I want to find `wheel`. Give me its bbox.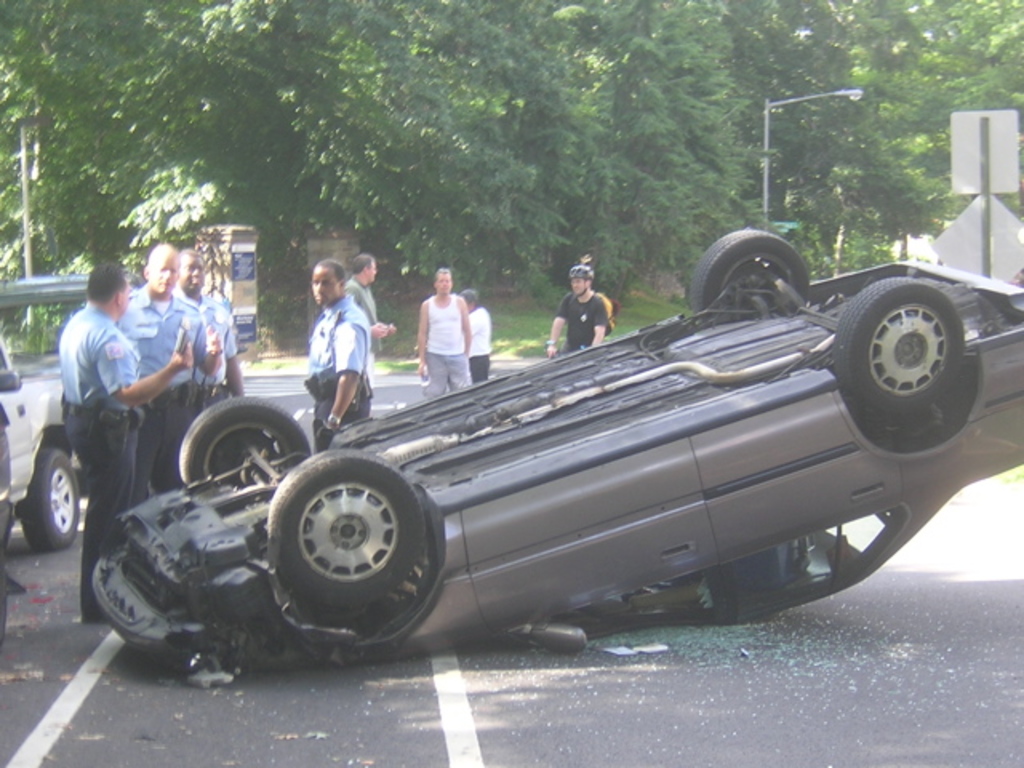
{"x1": 253, "y1": 440, "x2": 434, "y2": 606}.
